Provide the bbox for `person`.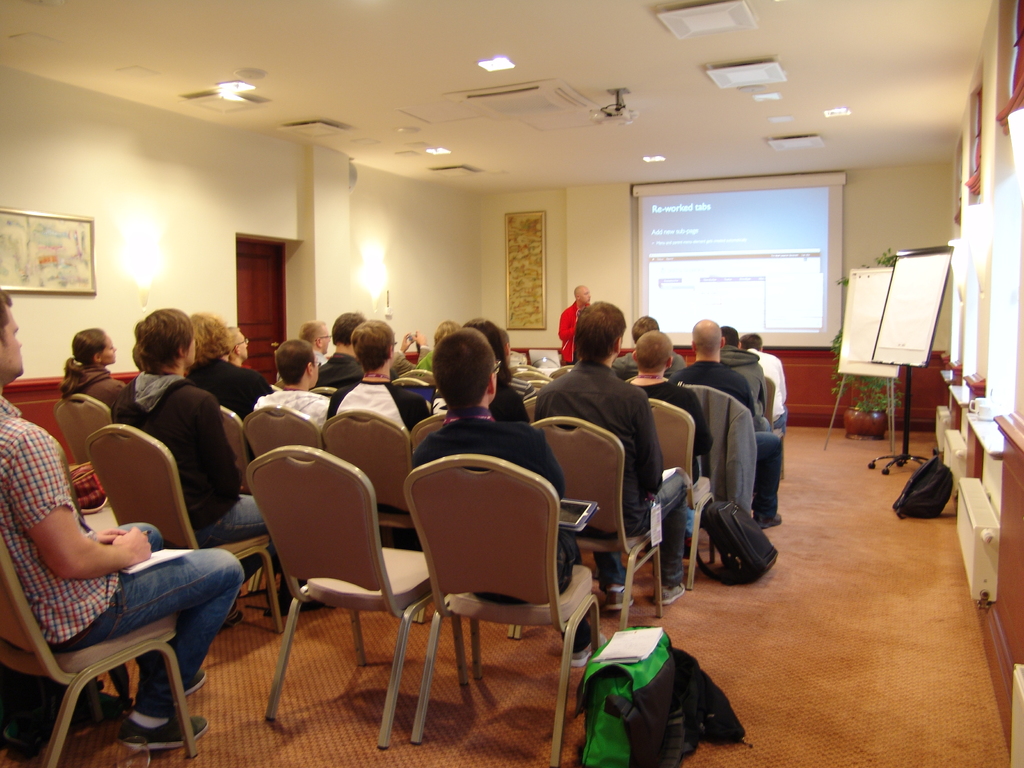
(720, 327, 769, 447).
